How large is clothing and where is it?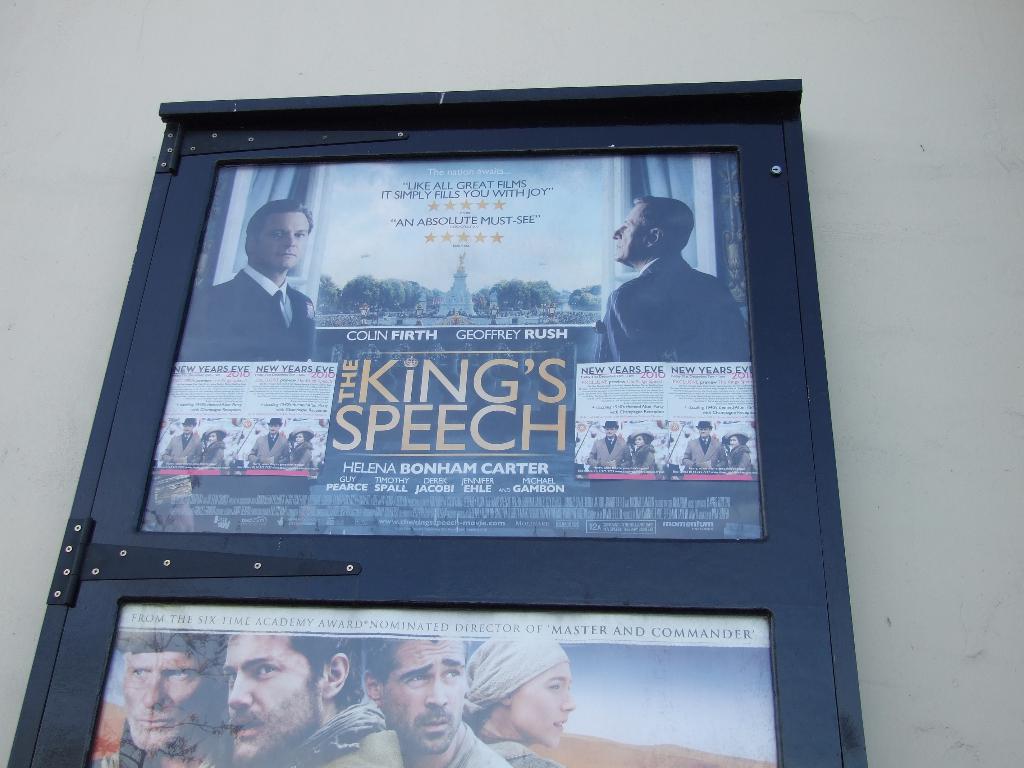
Bounding box: (x1=602, y1=251, x2=748, y2=364).
